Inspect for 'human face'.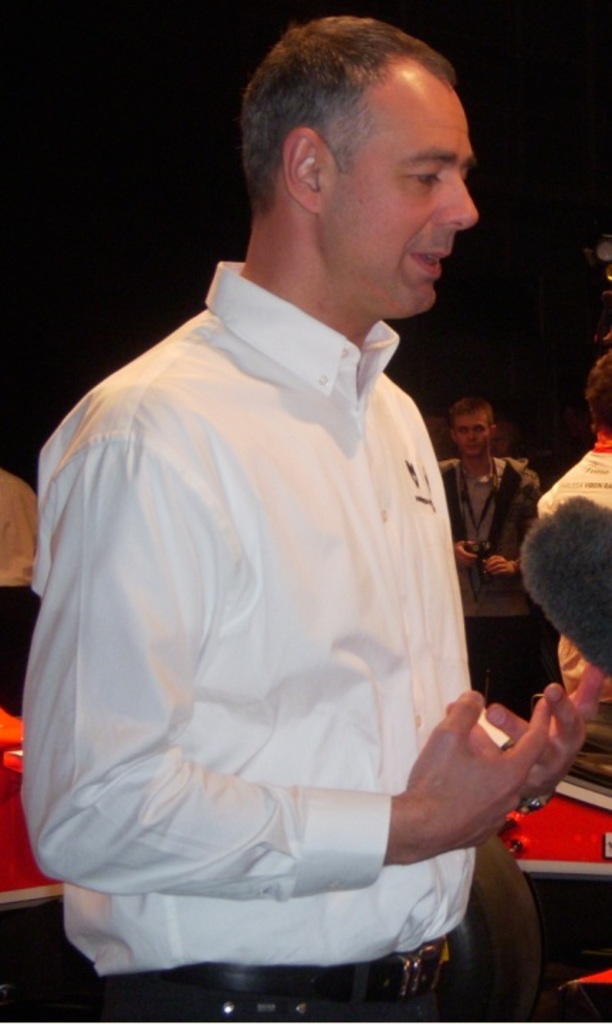
Inspection: box(454, 409, 494, 456).
